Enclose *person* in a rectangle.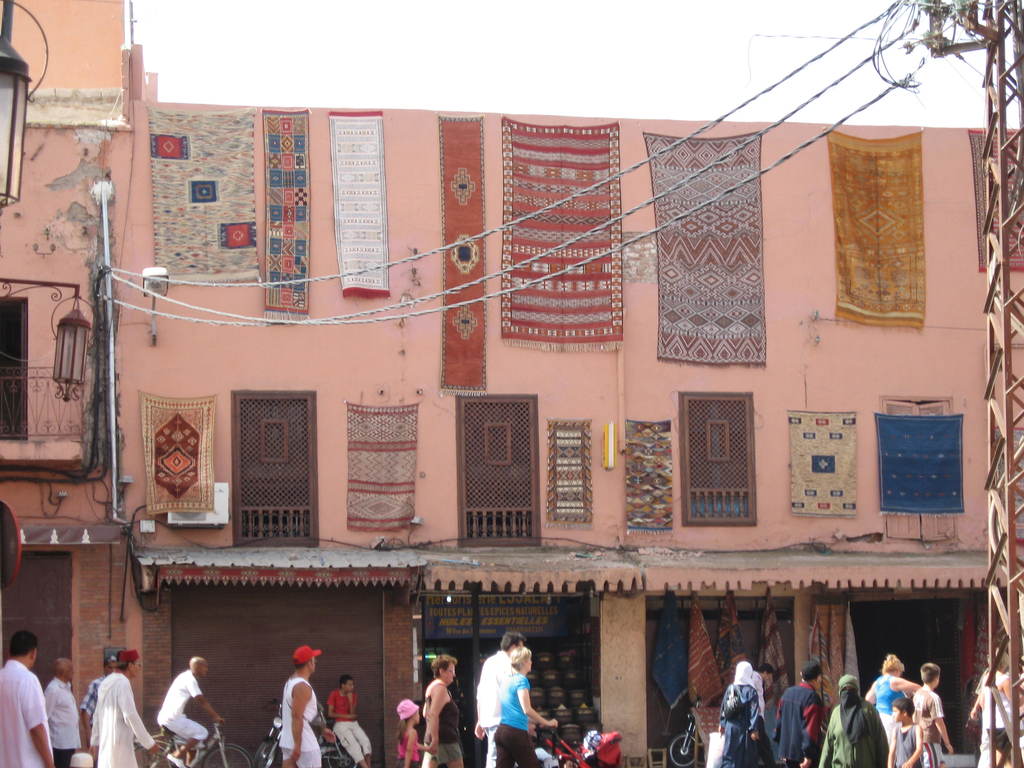
x1=265, y1=648, x2=327, y2=766.
